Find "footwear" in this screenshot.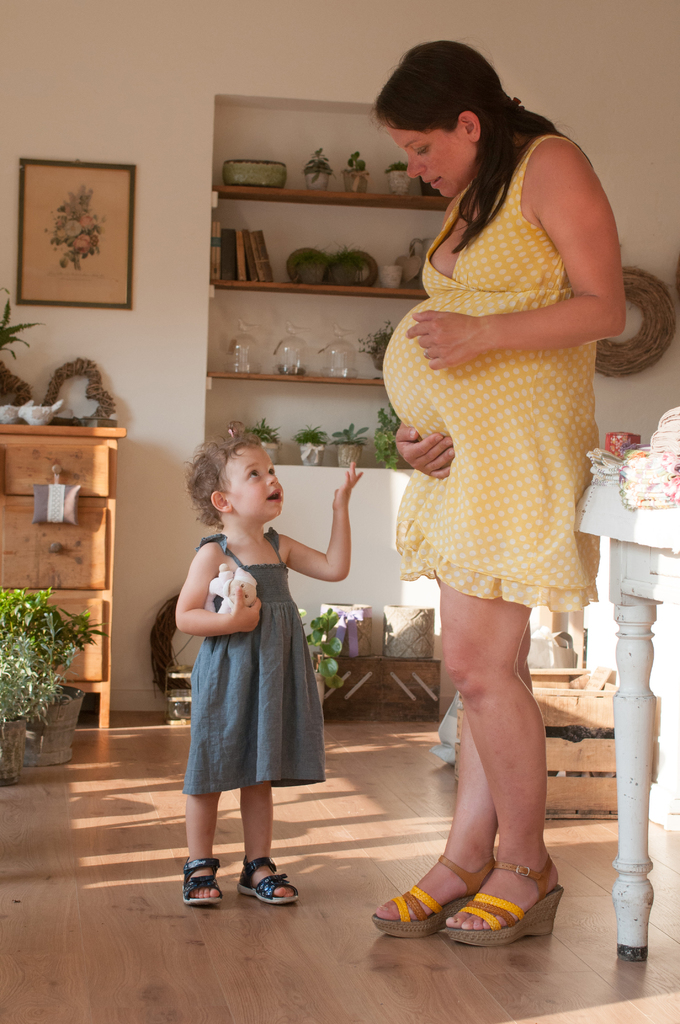
The bounding box for "footwear" is box(178, 861, 220, 903).
